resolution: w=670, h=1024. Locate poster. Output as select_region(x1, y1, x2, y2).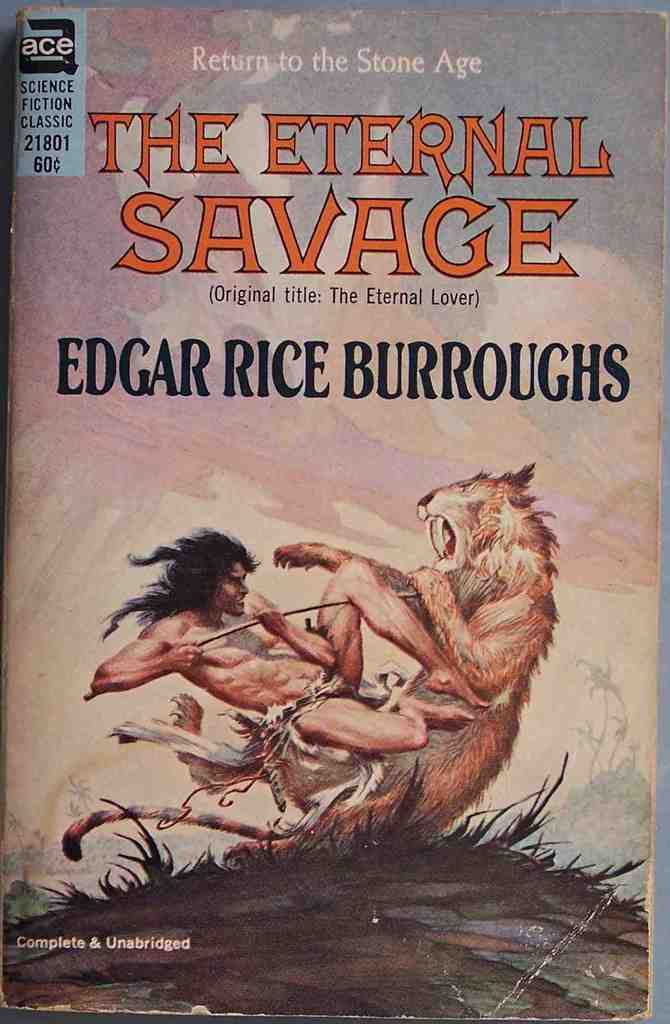
select_region(6, 0, 658, 1018).
